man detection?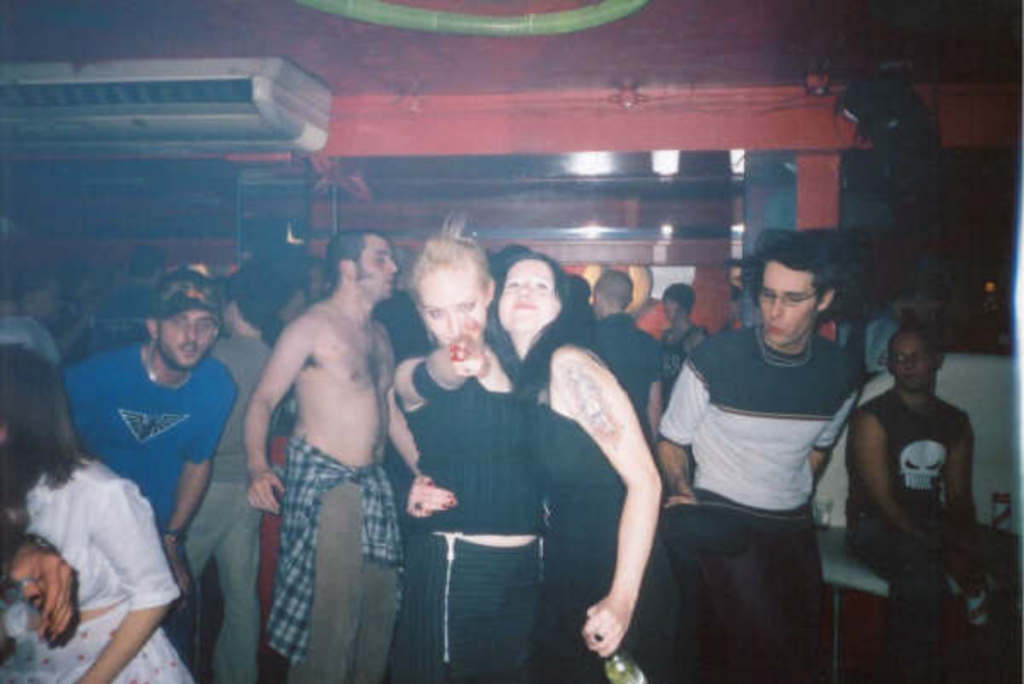
locate(58, 264, 241, 602)
